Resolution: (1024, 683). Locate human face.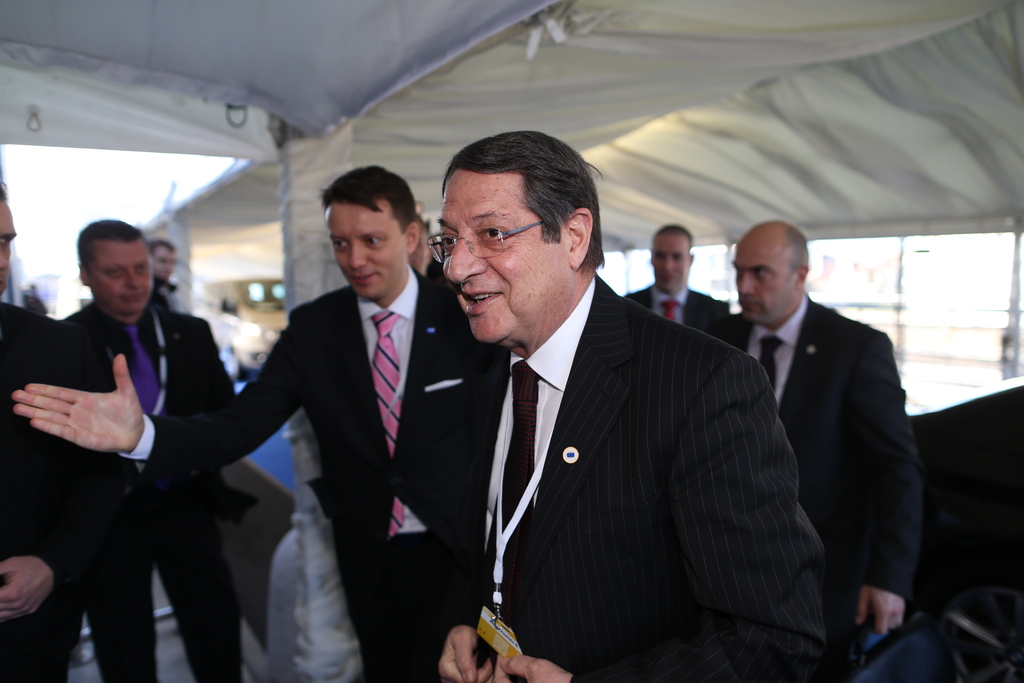
box(324, 197, 408, 299).
